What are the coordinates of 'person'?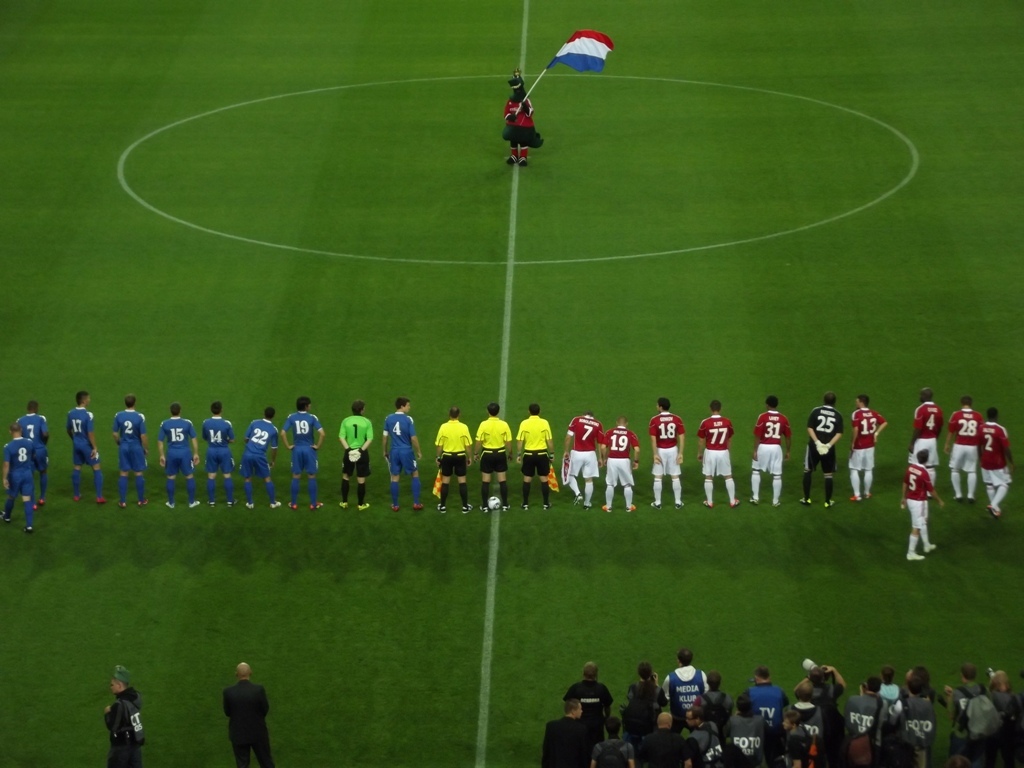
(left=902, top=450, right=936, bottom=564).
